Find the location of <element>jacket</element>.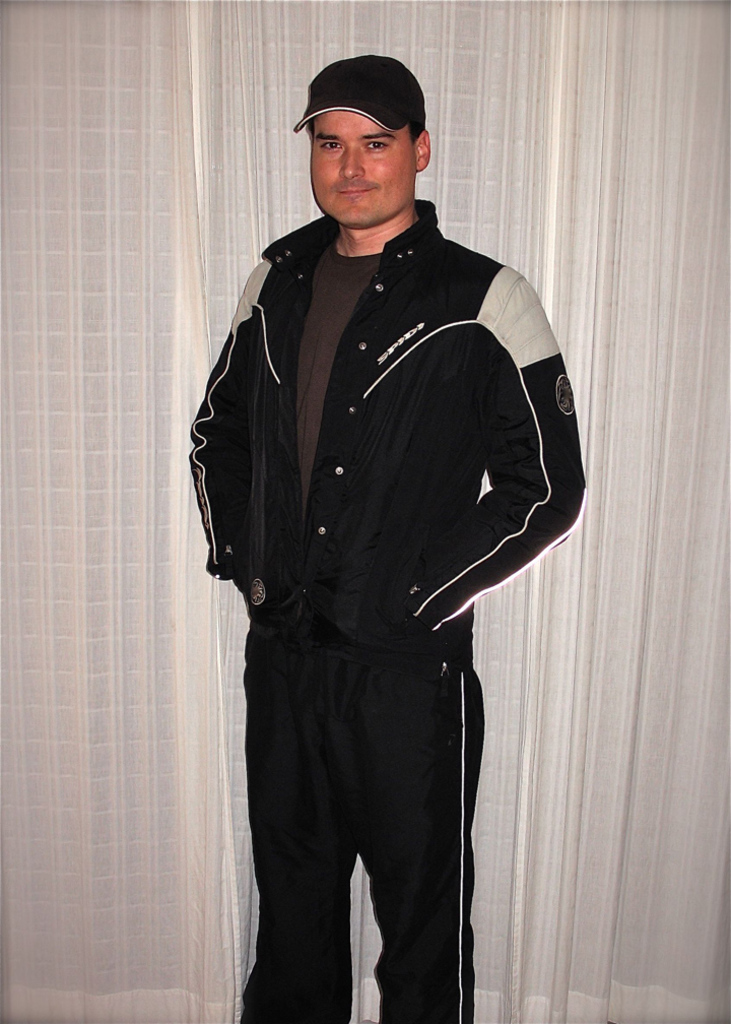
Location: 157/121/558/680.
